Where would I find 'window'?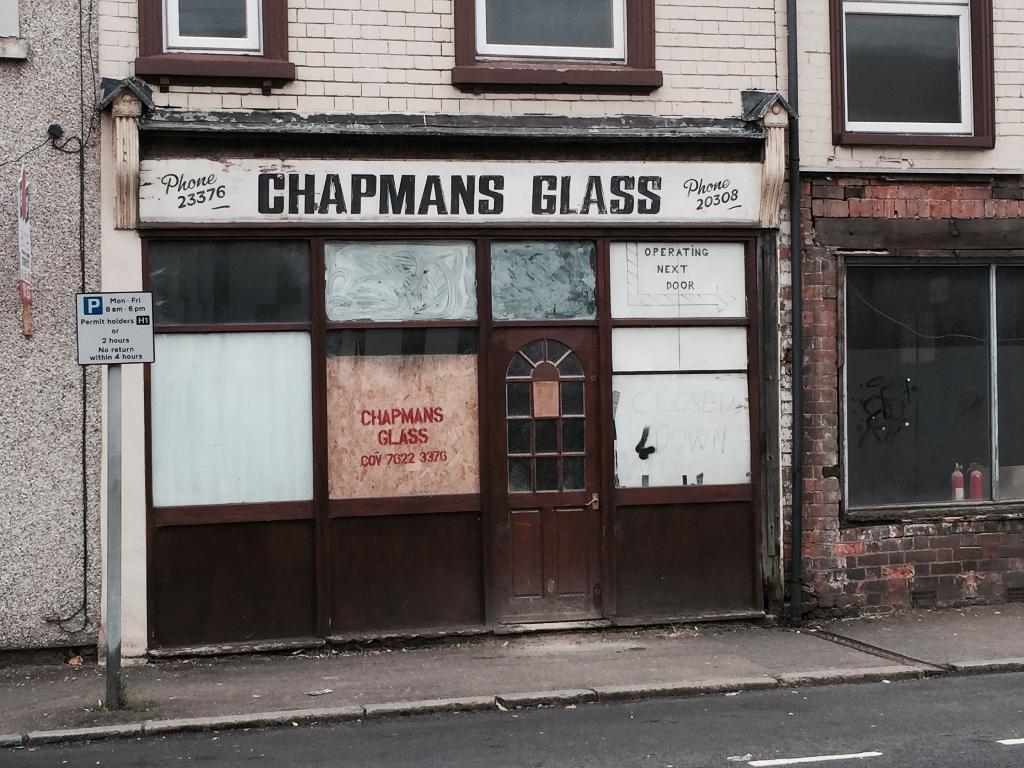
At left=835, top=1, right=991, bottom=143.
